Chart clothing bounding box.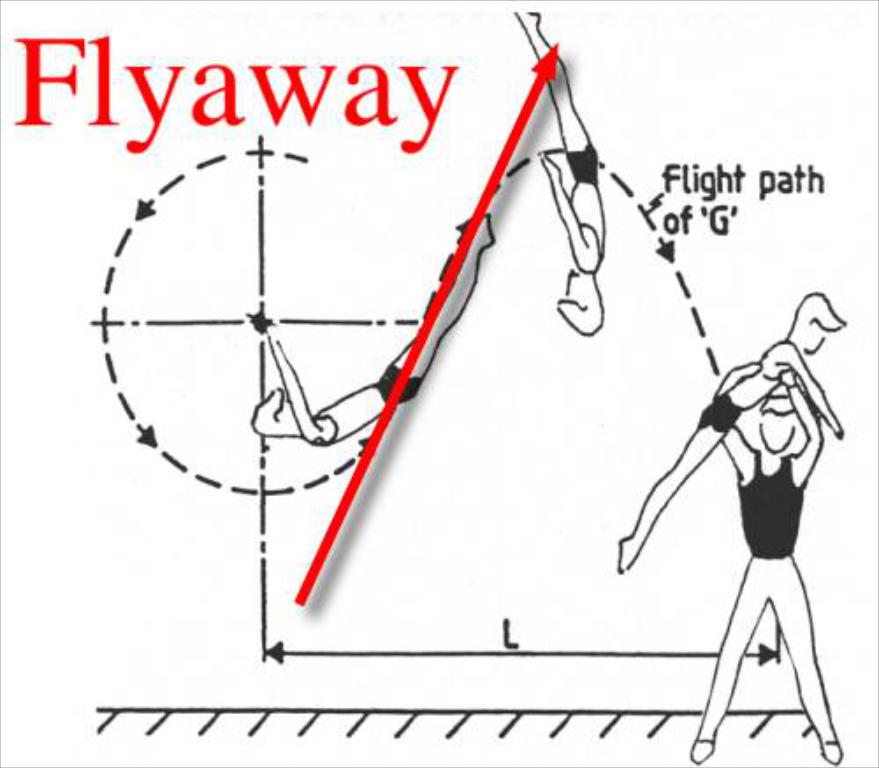
Charted: pyautogui.locateOnScreen(374, 359, 422, 404).
